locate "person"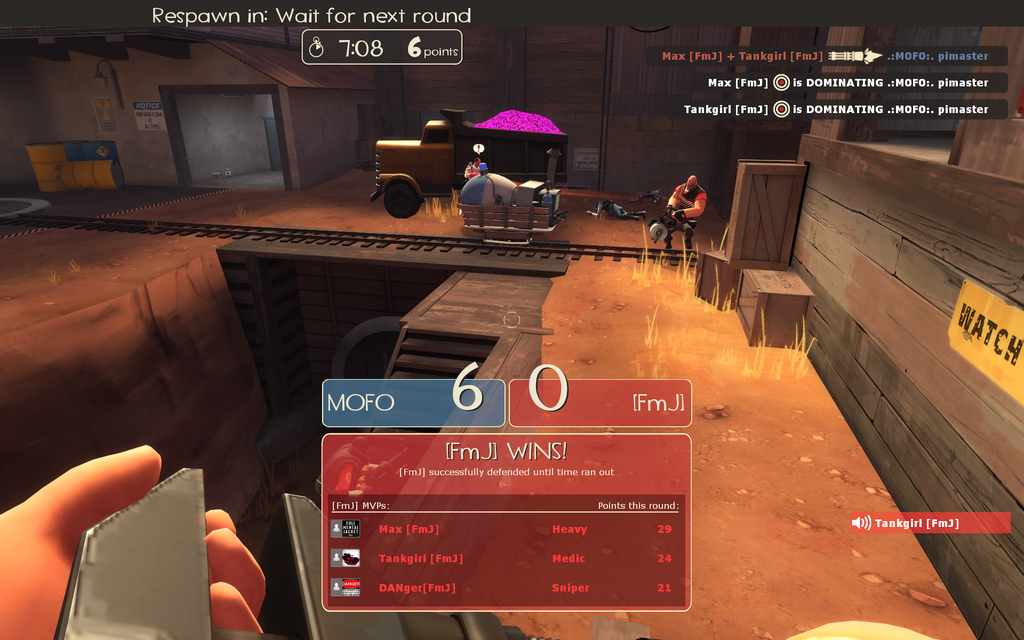
{"left": 662, "top": 159, "right": 726, "bottom": 260}
